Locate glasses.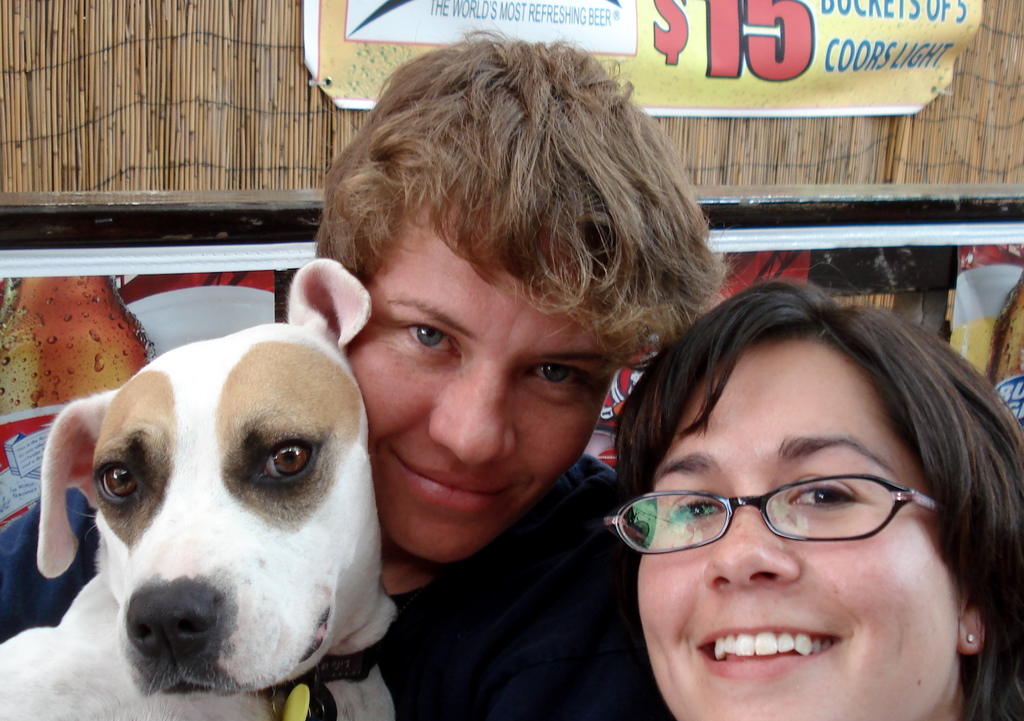
Bounding box: (630,478,953,579).
